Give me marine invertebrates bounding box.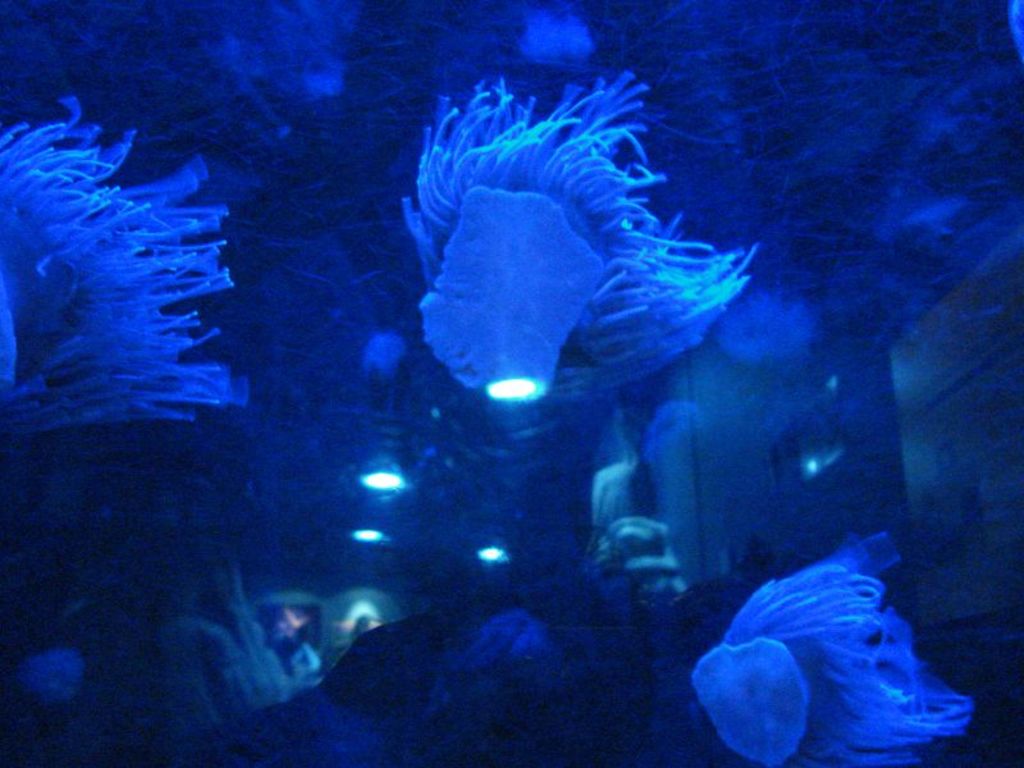
[672, 540, 964, 767].
